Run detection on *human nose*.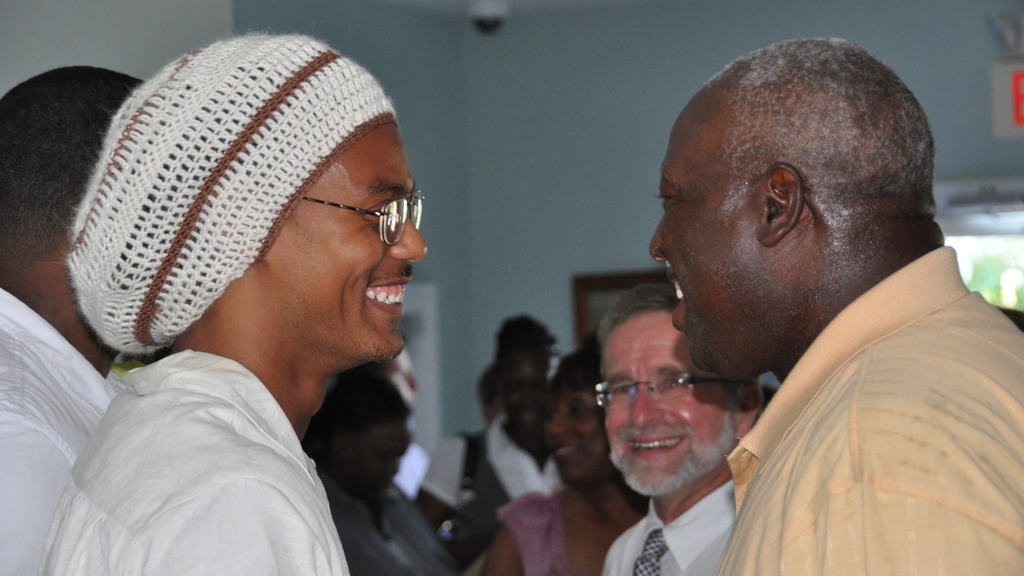
Result: [630,384,661,427].
